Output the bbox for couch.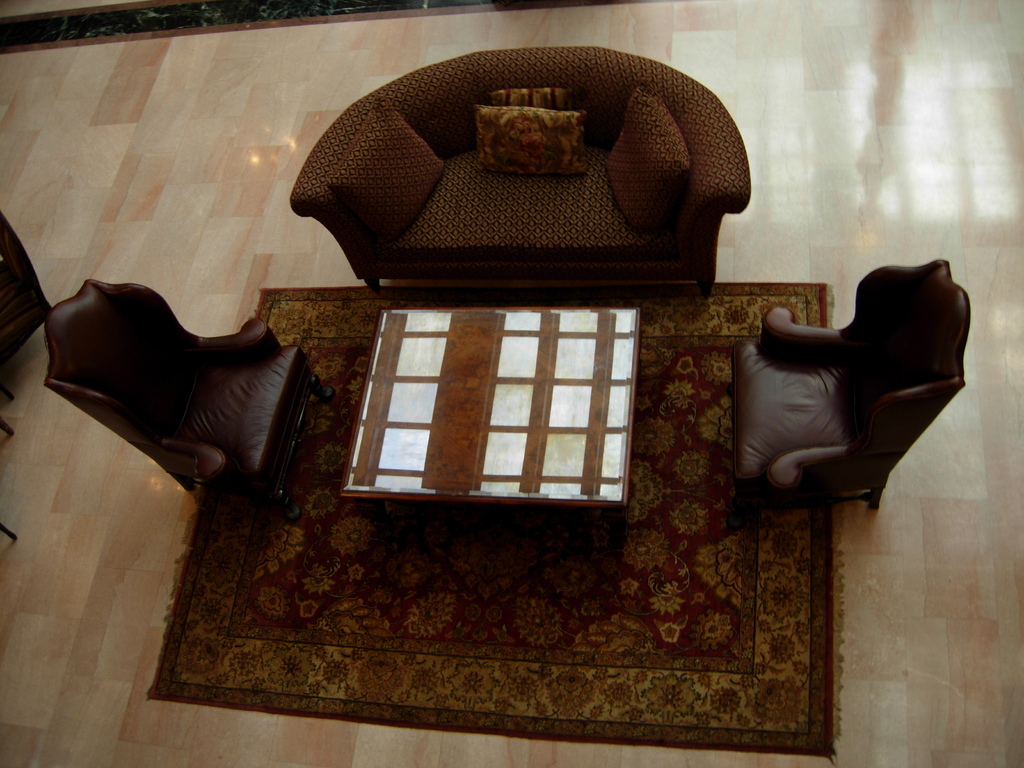
detection(733, 257, 968, 525).
